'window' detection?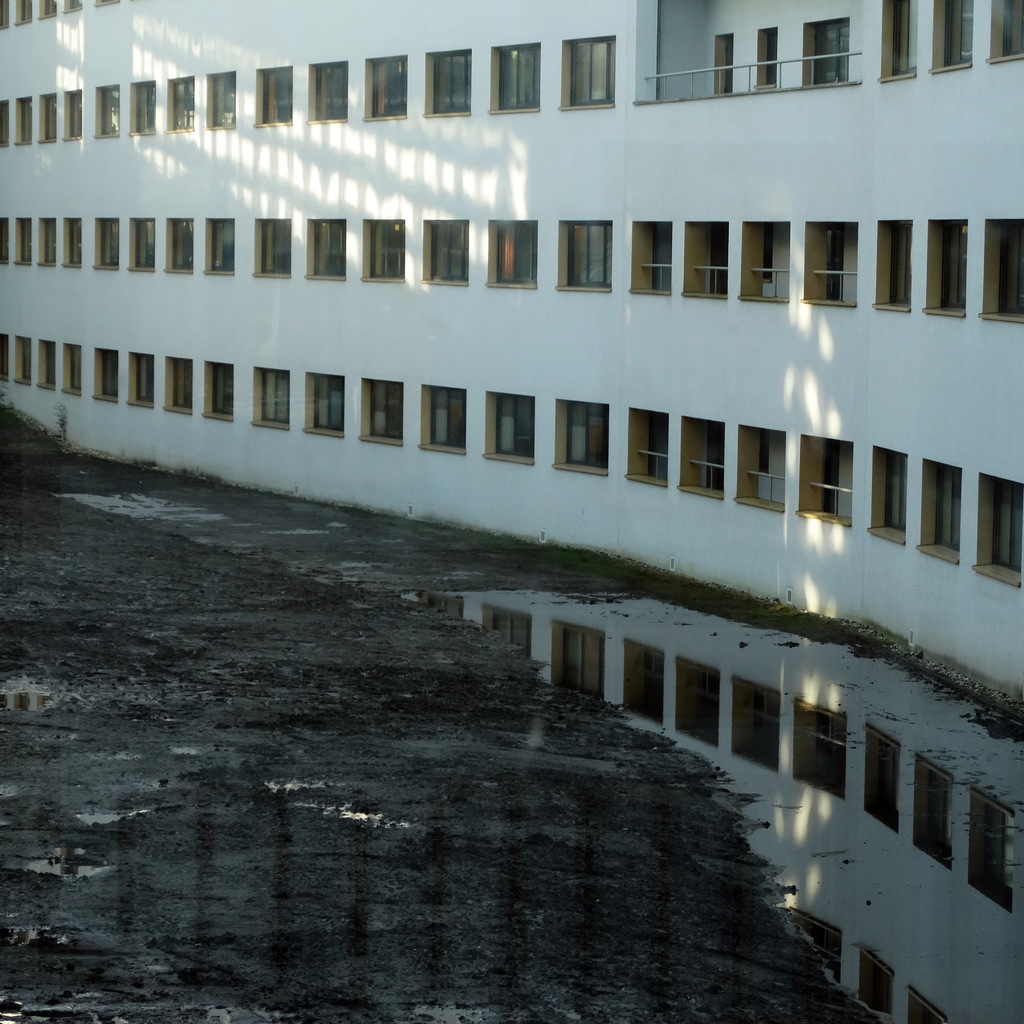
crop(941, 0, 973, 68)
